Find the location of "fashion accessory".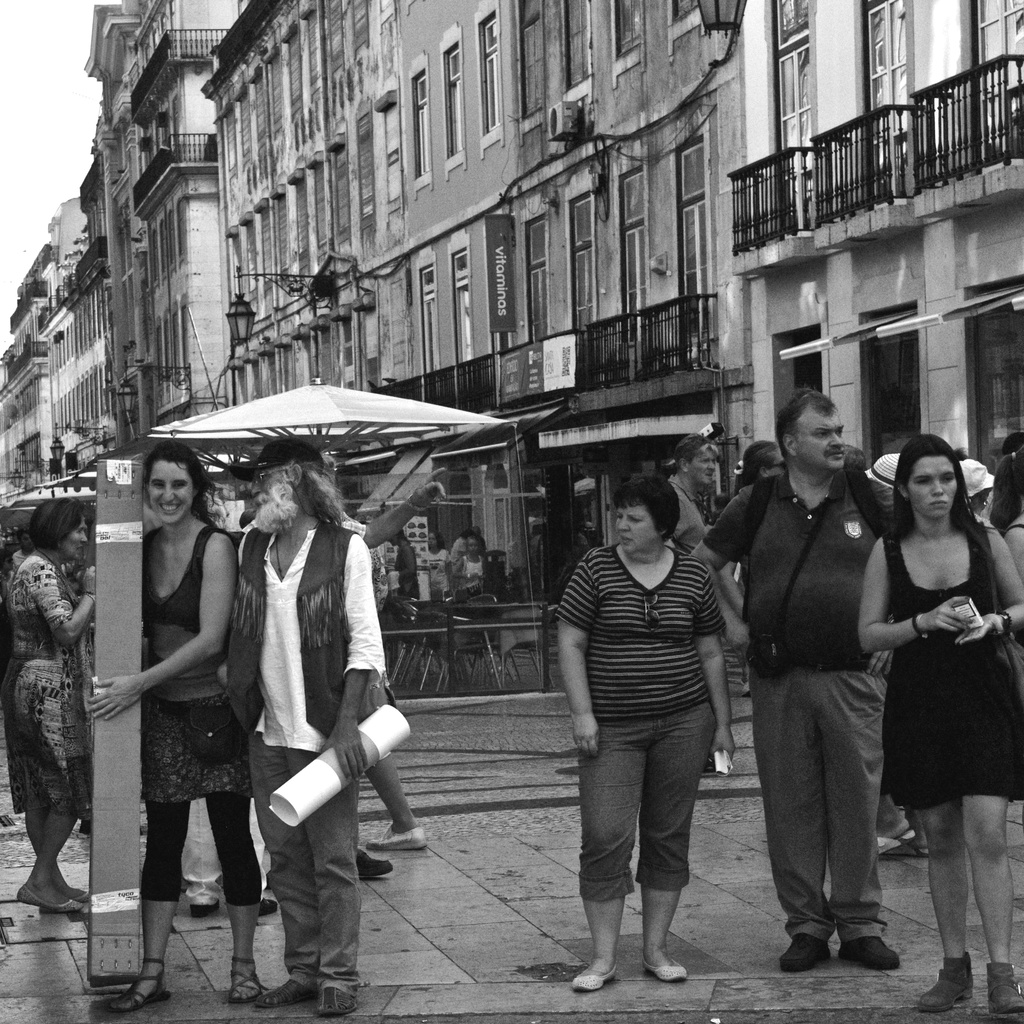
Location: bbox=[910, 951, 975, 1012].
